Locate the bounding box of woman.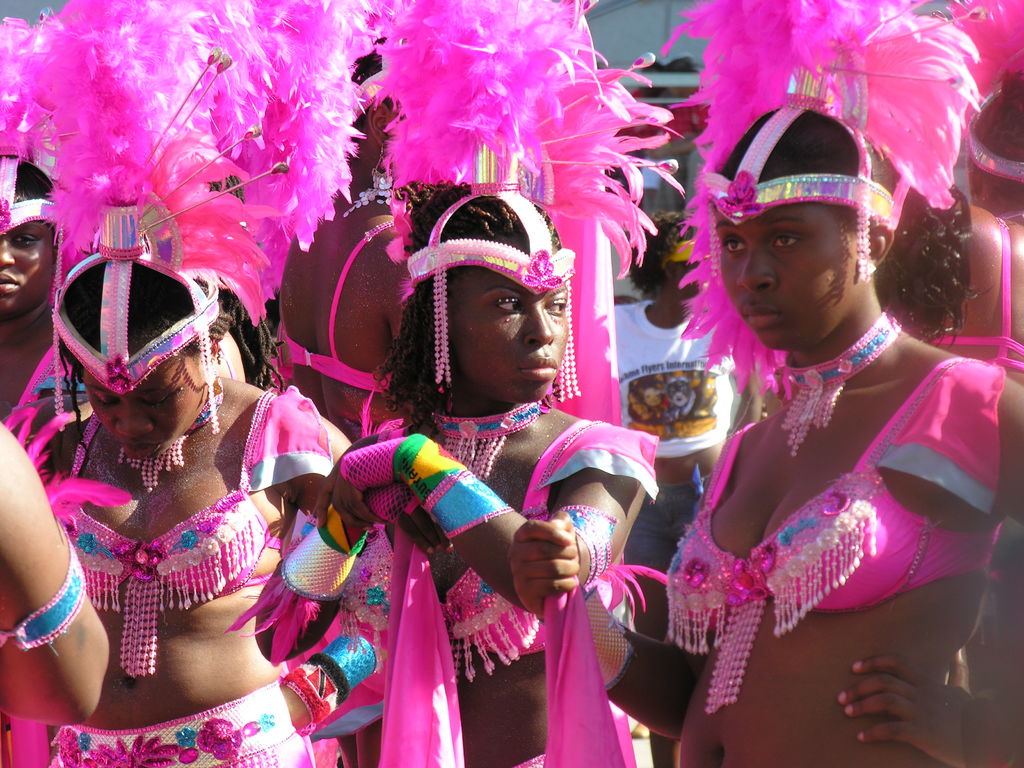
Bounding box: 306:202:637:752.
